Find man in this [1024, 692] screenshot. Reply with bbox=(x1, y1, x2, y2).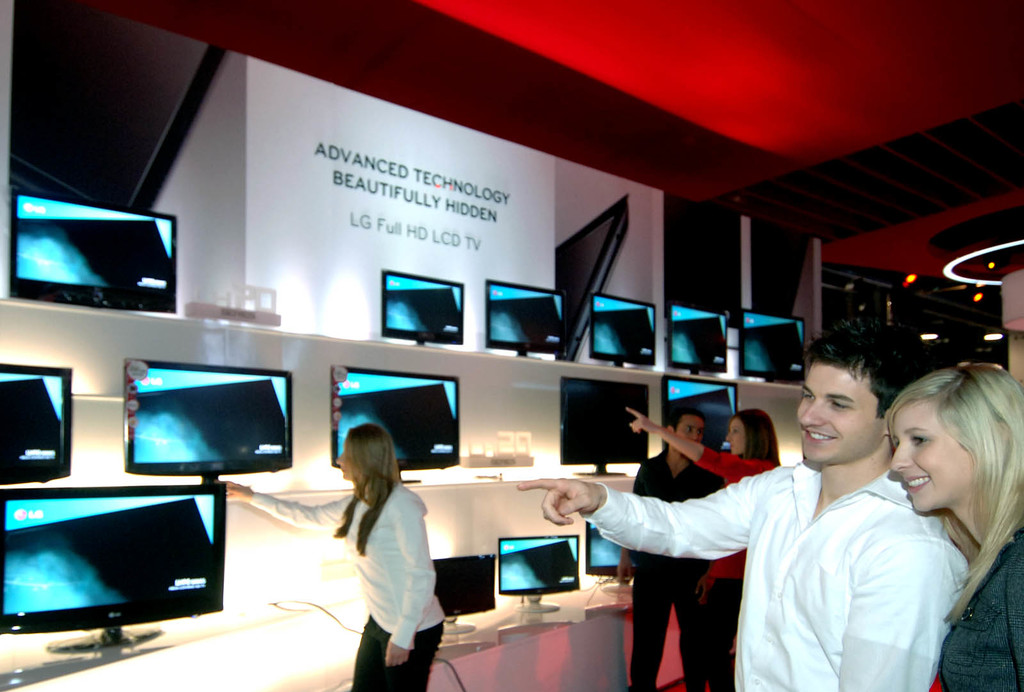
bbox=(614, 402, 720, 691).
